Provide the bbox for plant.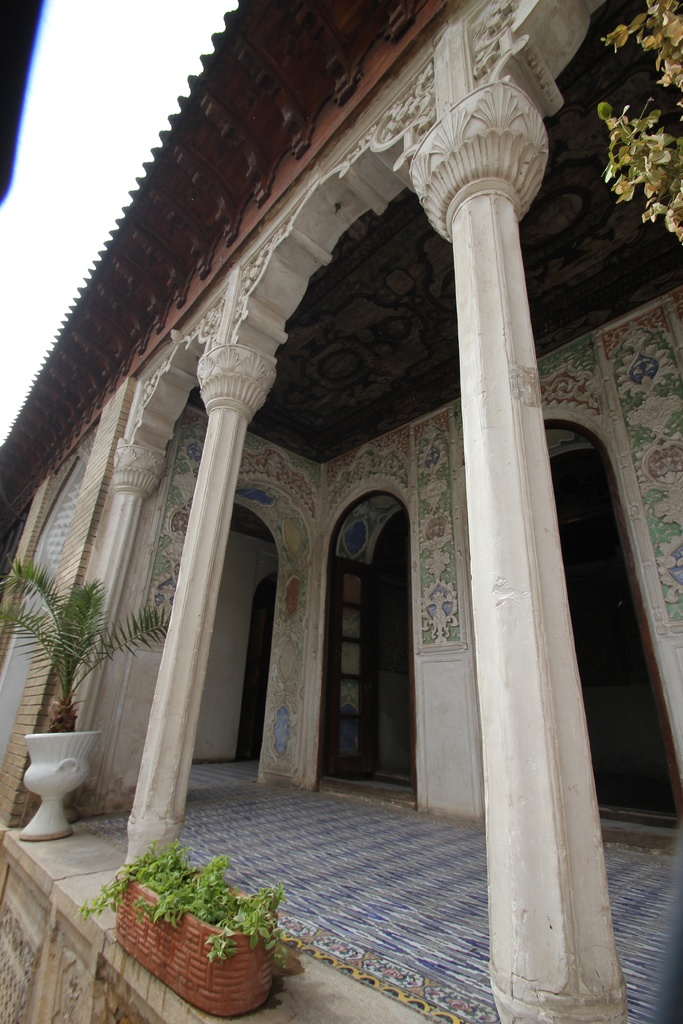
{"left": 0, "top": 547, "right": 162, "bottom": 732}.
